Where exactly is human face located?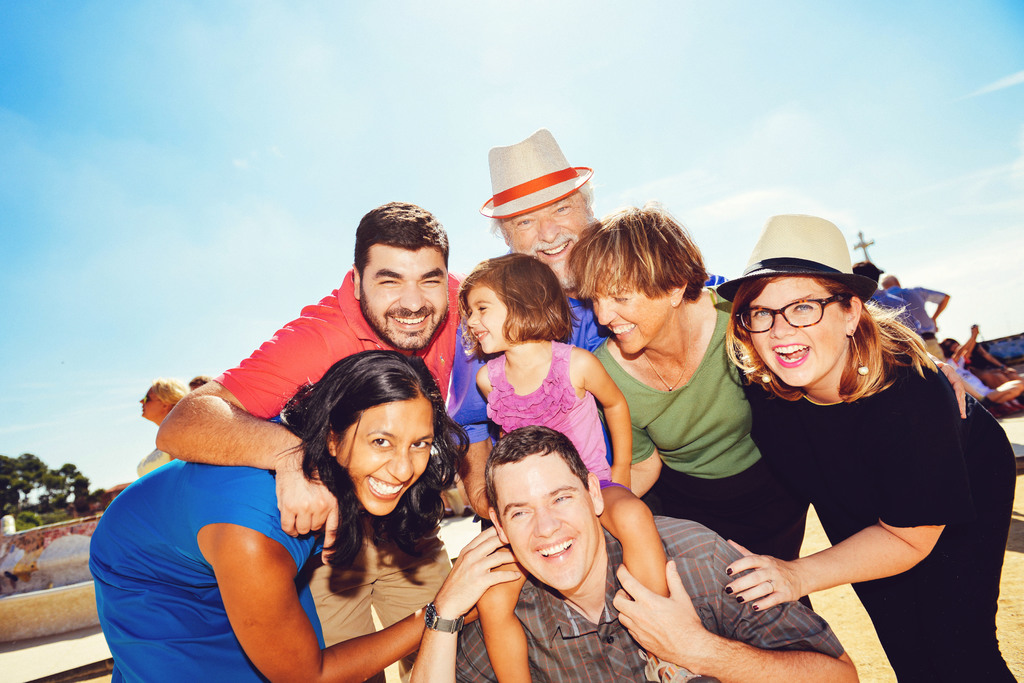
Its bounding box is BBox(495, 451, 597, 593).
